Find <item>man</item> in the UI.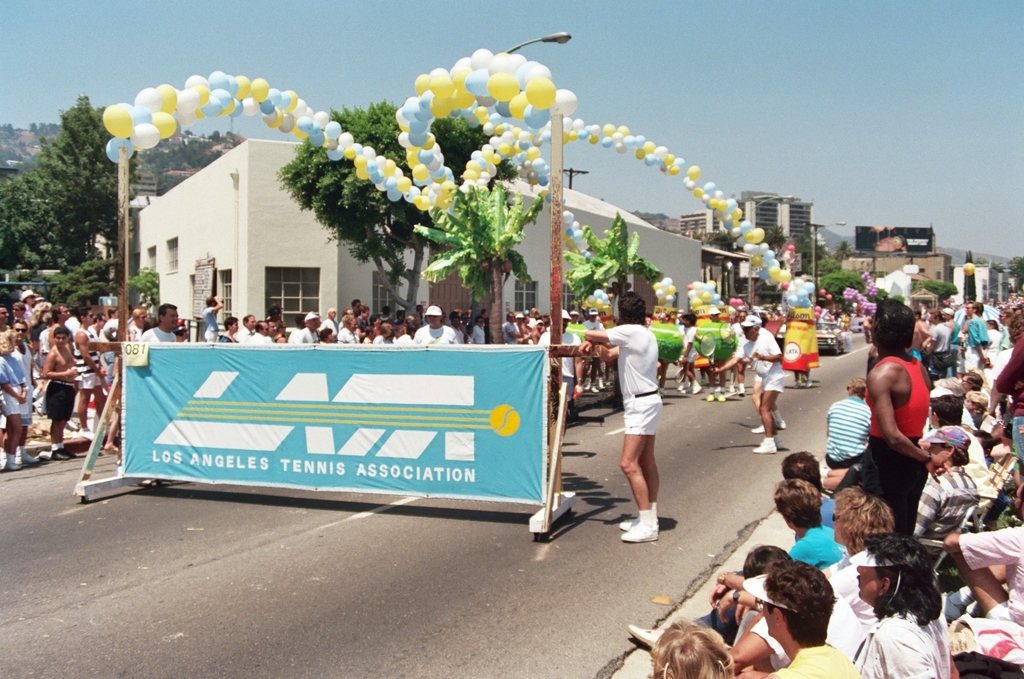
UI element at pyautogui.locateOnScreen(75, 303, 119, 445).
